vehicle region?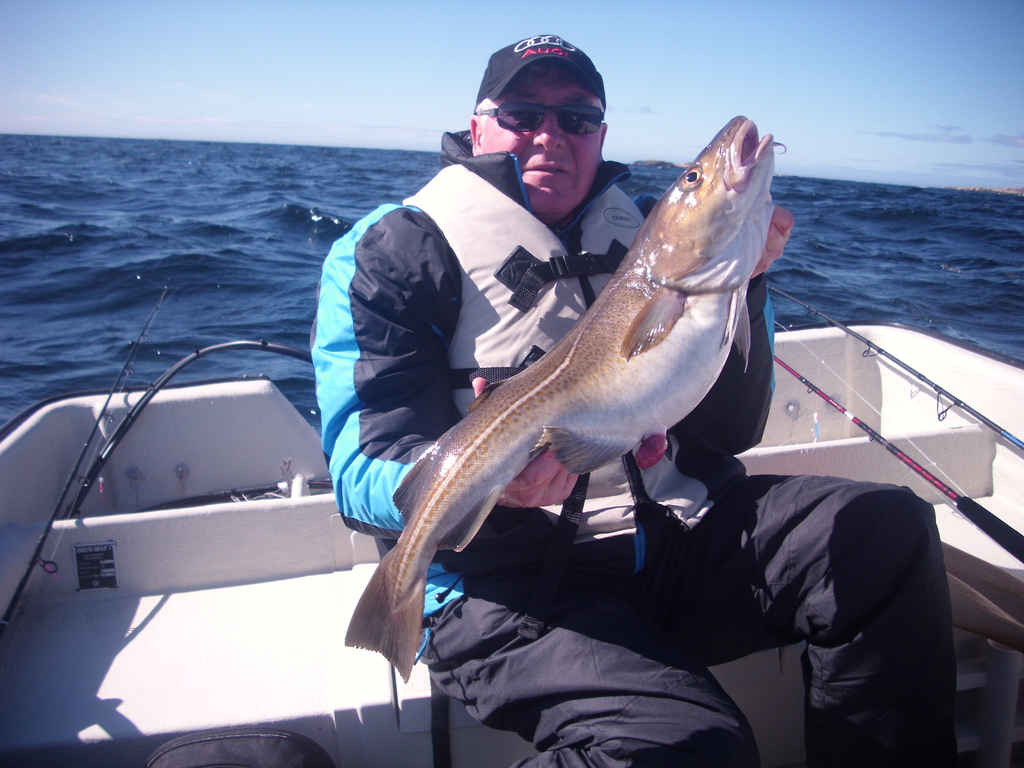
(x1=0, y1=321, x2=1023, y2=767)
